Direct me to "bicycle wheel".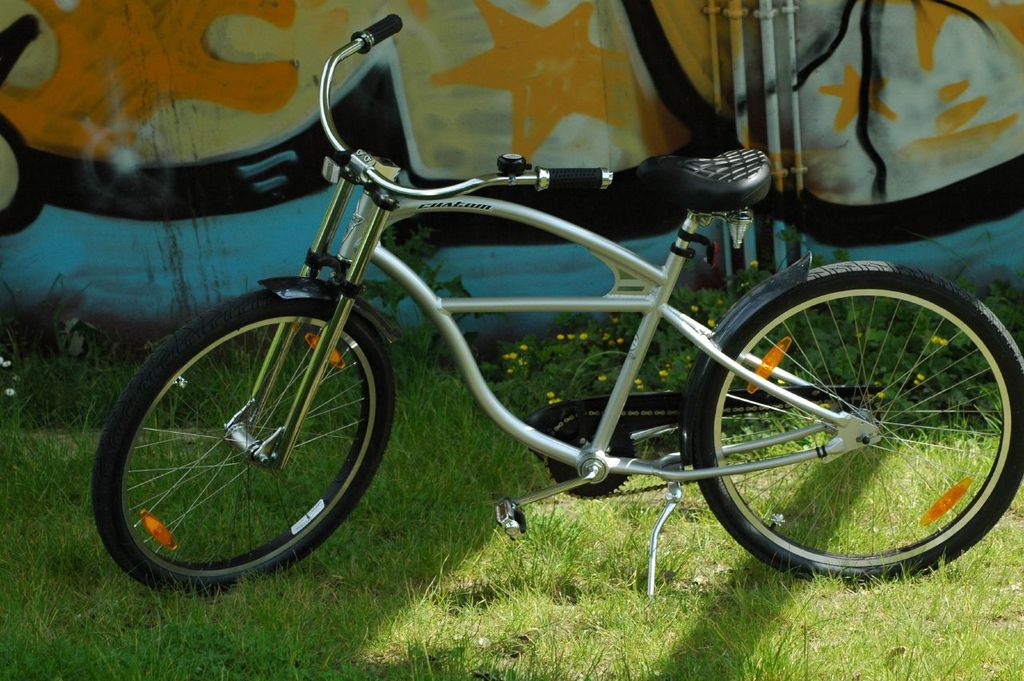
Direction: Rect(92, 286, 395, 599).
